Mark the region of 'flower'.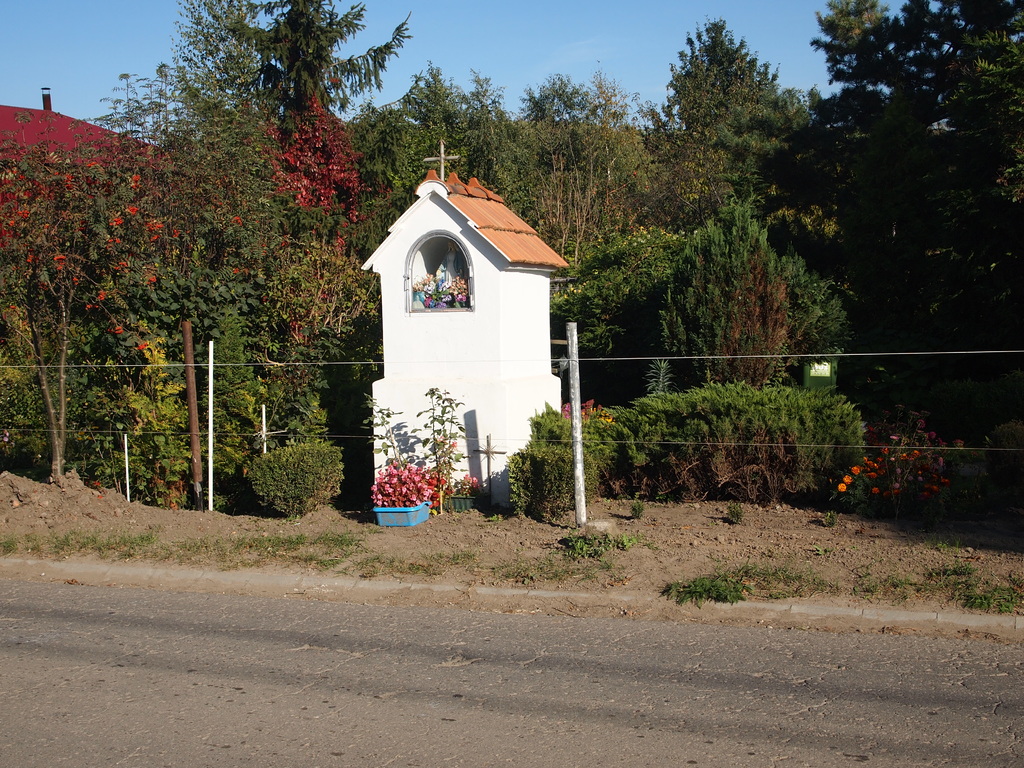
Region: 98 287 104 298.
